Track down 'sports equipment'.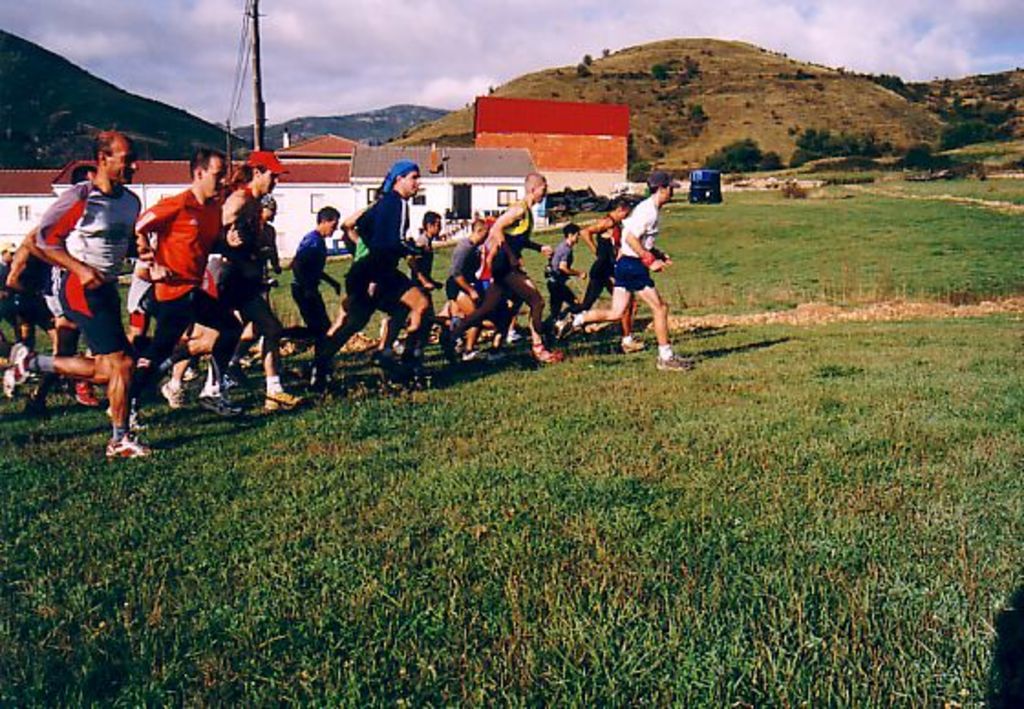
Tracked to (258, 391, 307, 411).
